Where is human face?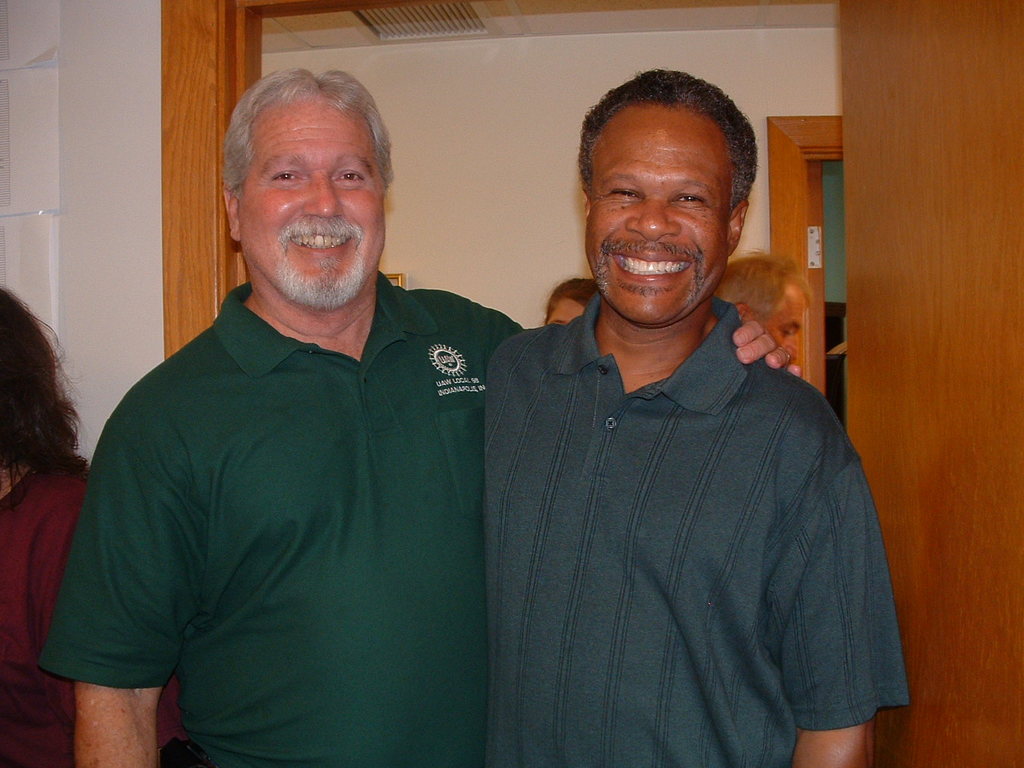
{"left": 763, "top": 270, "right": 803, "bottom": 362}.
